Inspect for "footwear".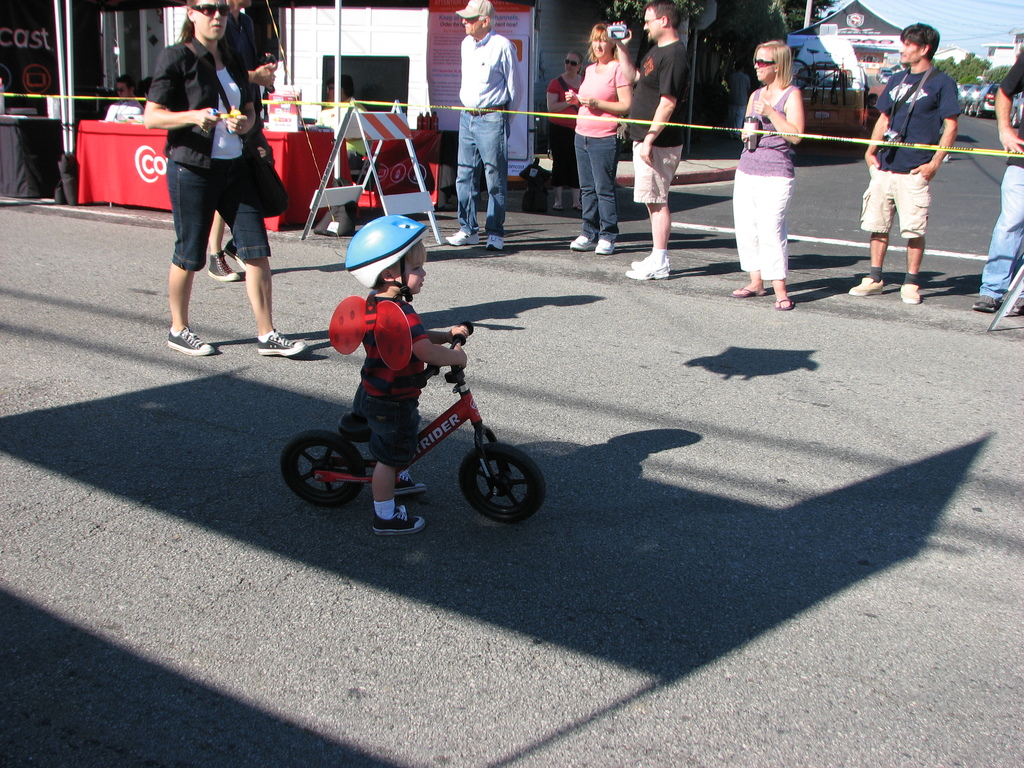
Inspection: <bbox>774, 298, 796, 314</bbox>.
